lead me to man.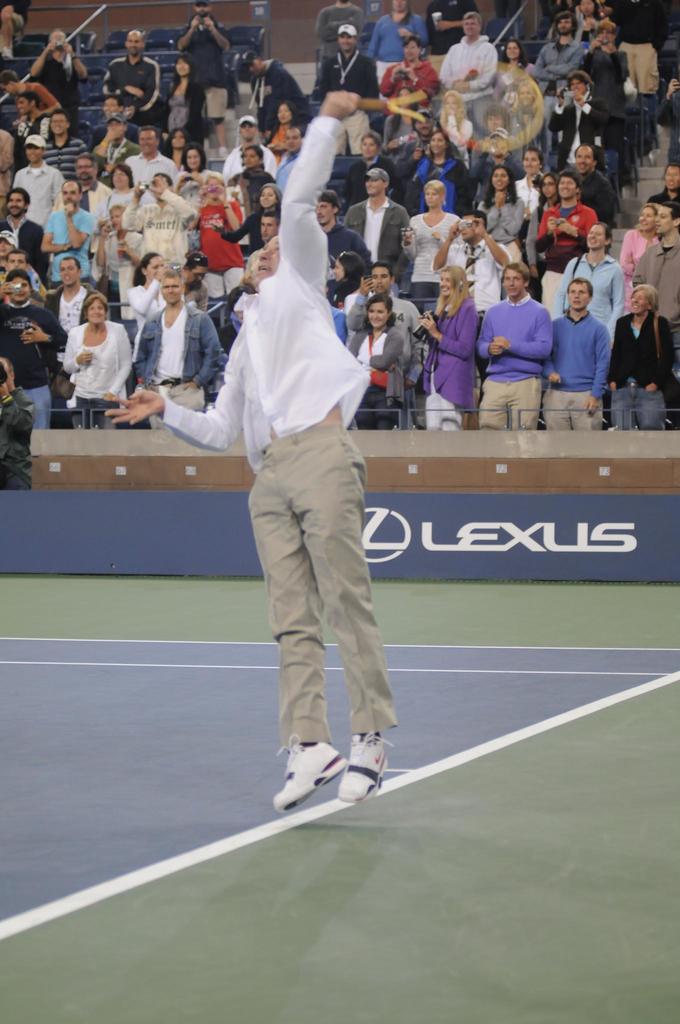
Lead to 107, 94, 401, 804.
